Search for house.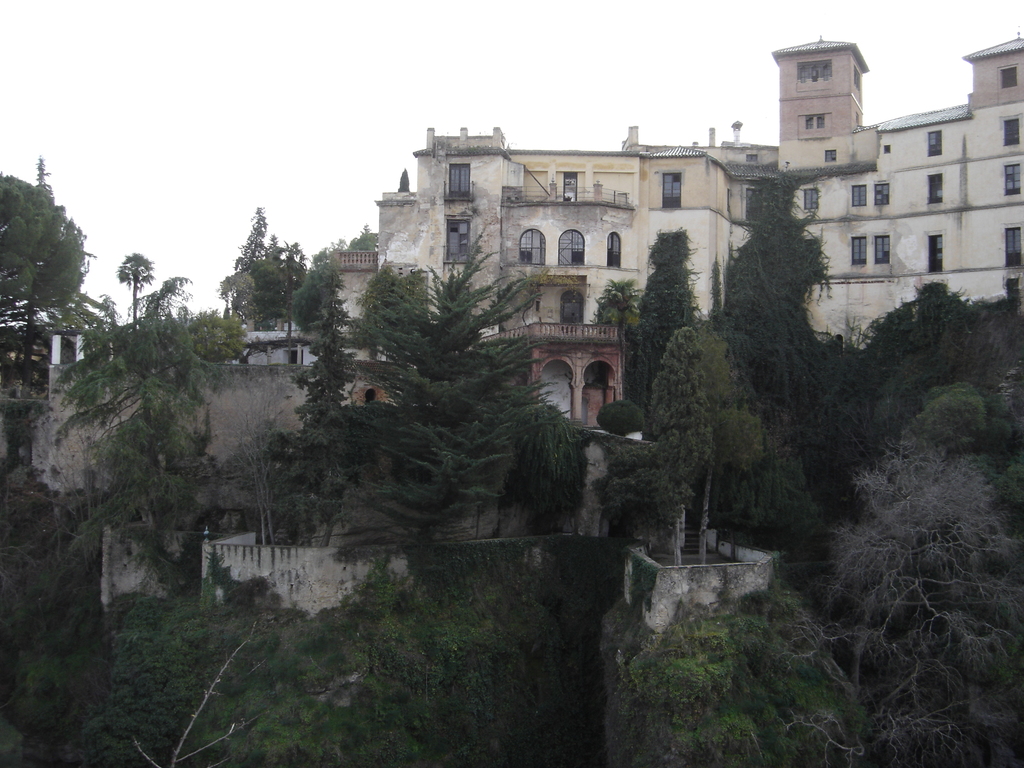
Found at select_region(618, 28, 1023, 365).
